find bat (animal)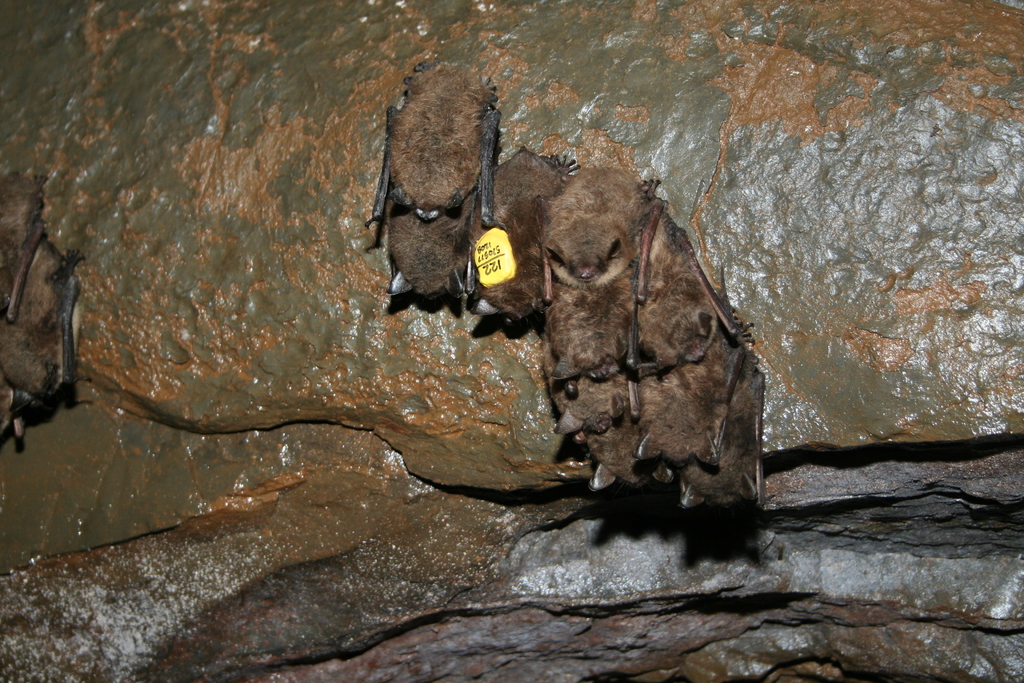
[535,160,632,288]
